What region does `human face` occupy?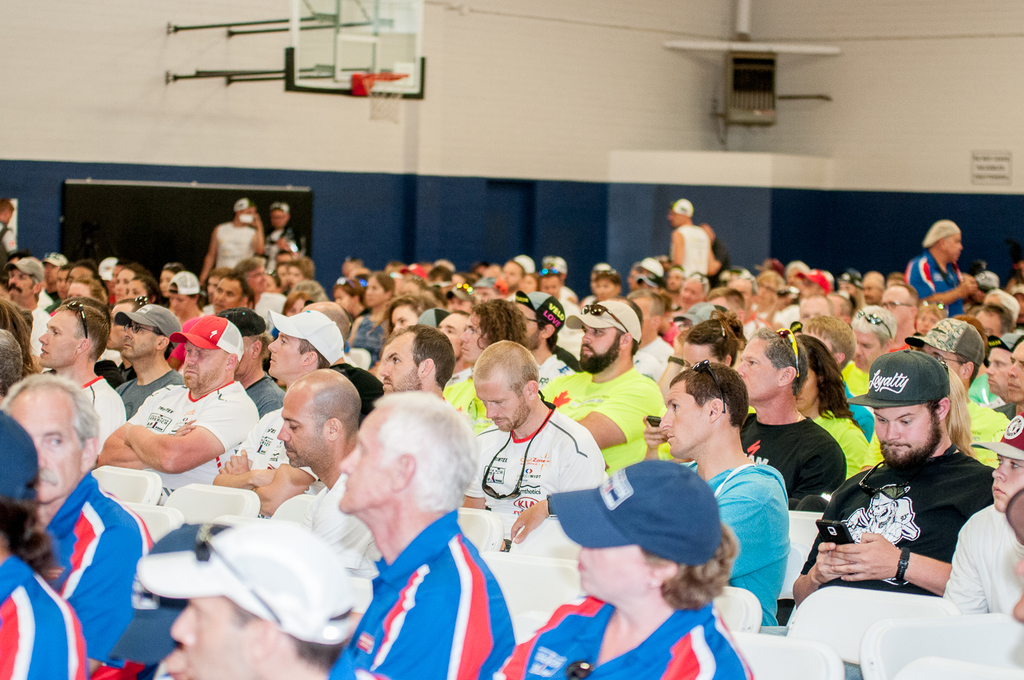
box=[460, 302, 488, 362].
